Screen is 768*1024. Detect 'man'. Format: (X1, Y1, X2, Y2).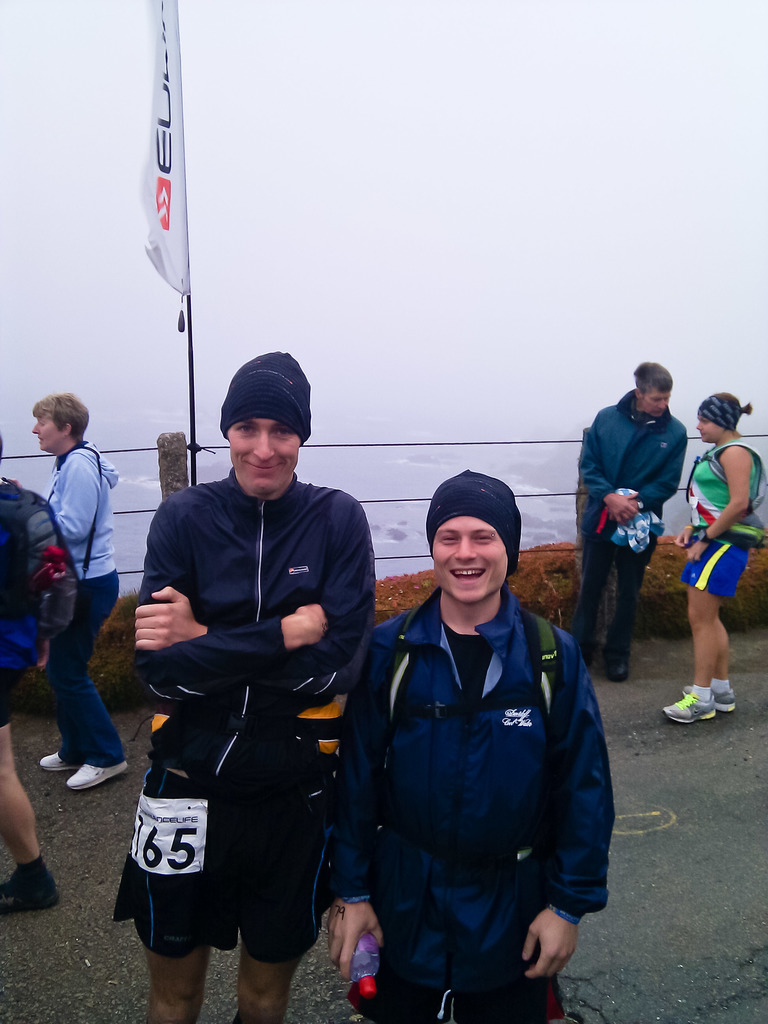
(0, 431, 76, 910).
